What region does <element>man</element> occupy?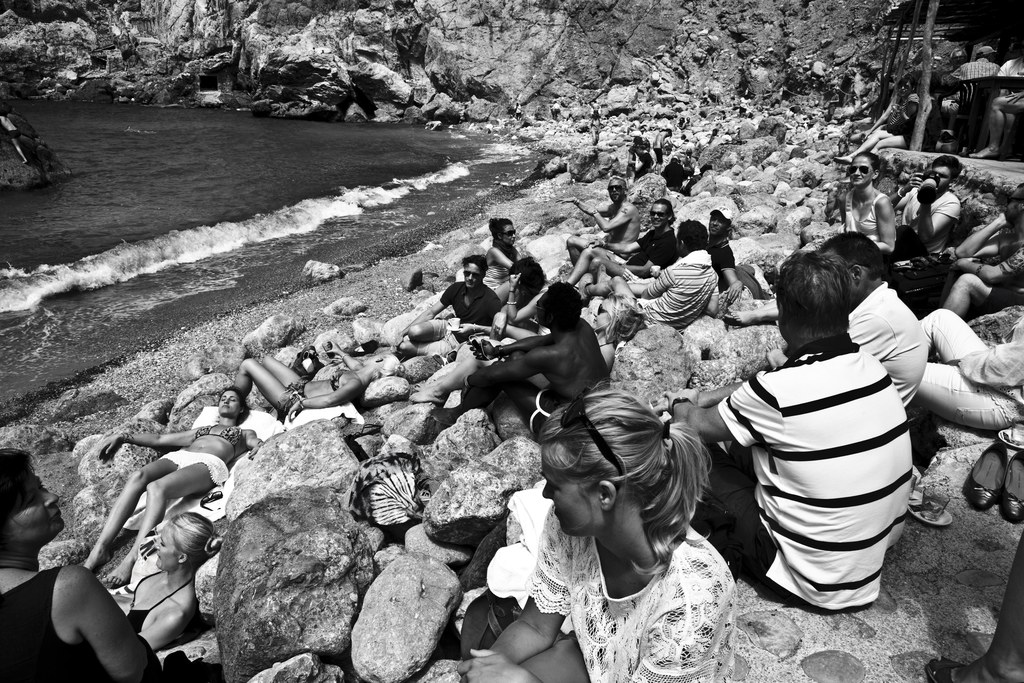
BBox(564, 195, 676, 279).
